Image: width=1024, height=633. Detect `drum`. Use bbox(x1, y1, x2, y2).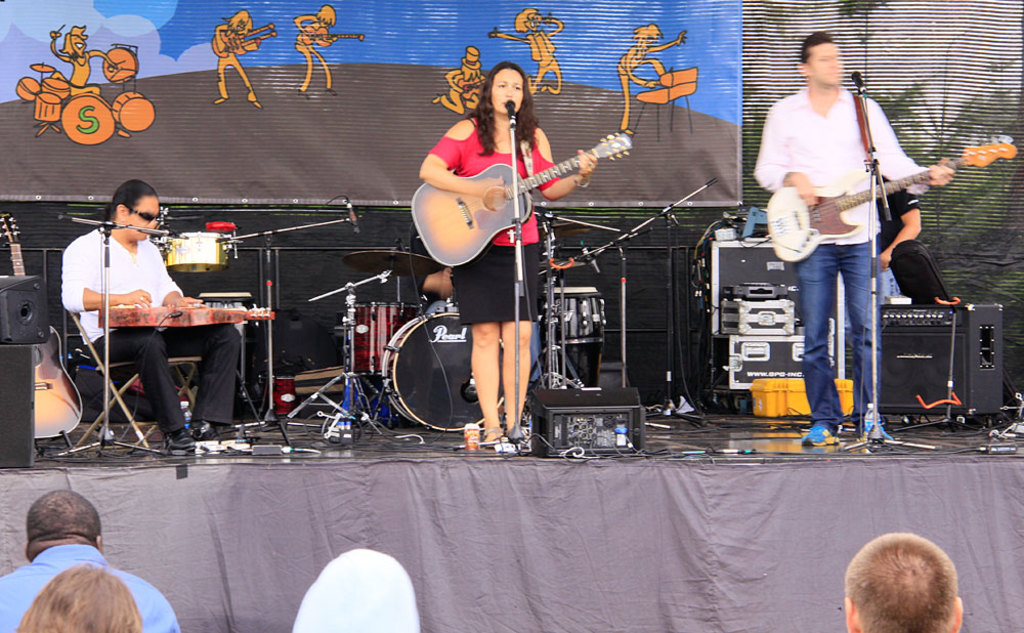
bbox(353, 301, 402, 376).
